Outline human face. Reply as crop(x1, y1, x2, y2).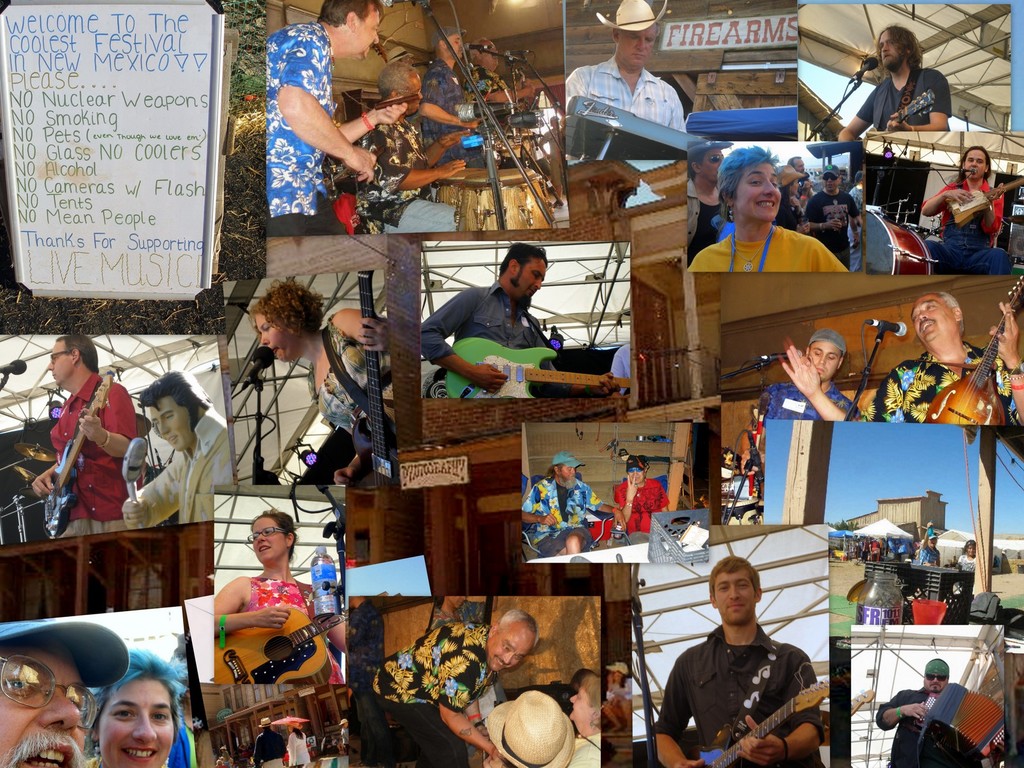
crop(627, 466, 644, 490).
